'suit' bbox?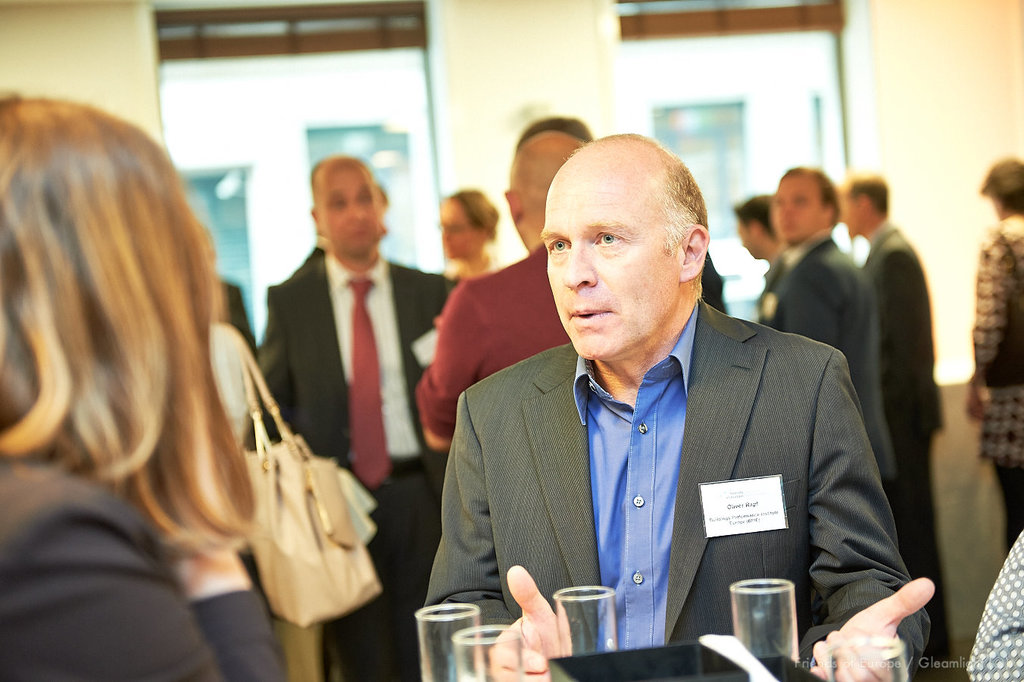
BBox(778, 230, 901, 568)
